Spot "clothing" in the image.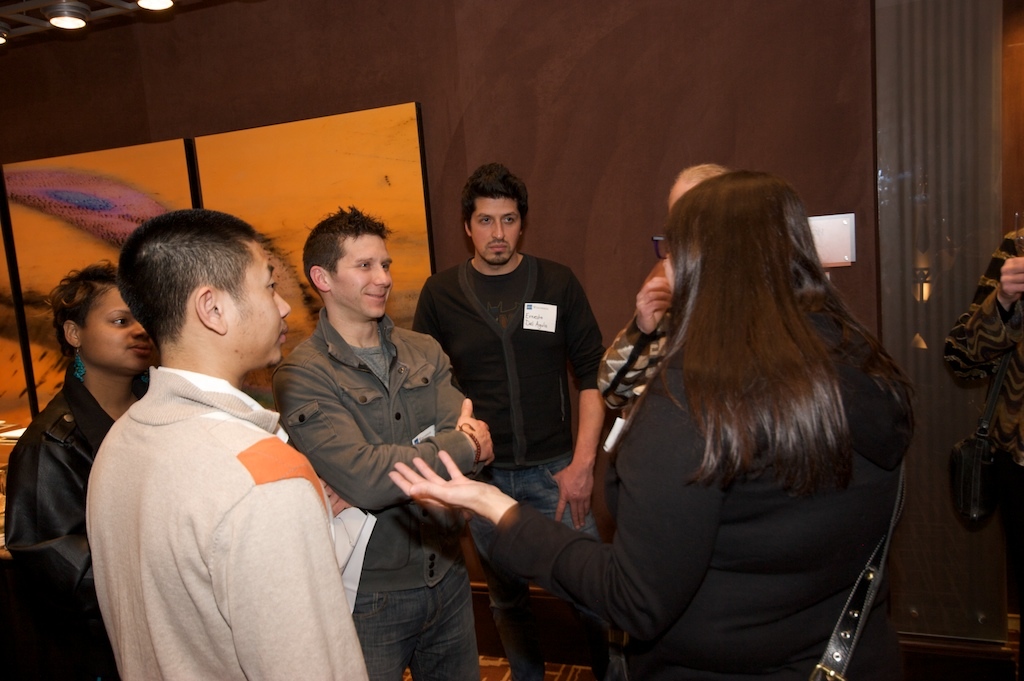
"clothing" found at rect(486, 302, 916, 680).
